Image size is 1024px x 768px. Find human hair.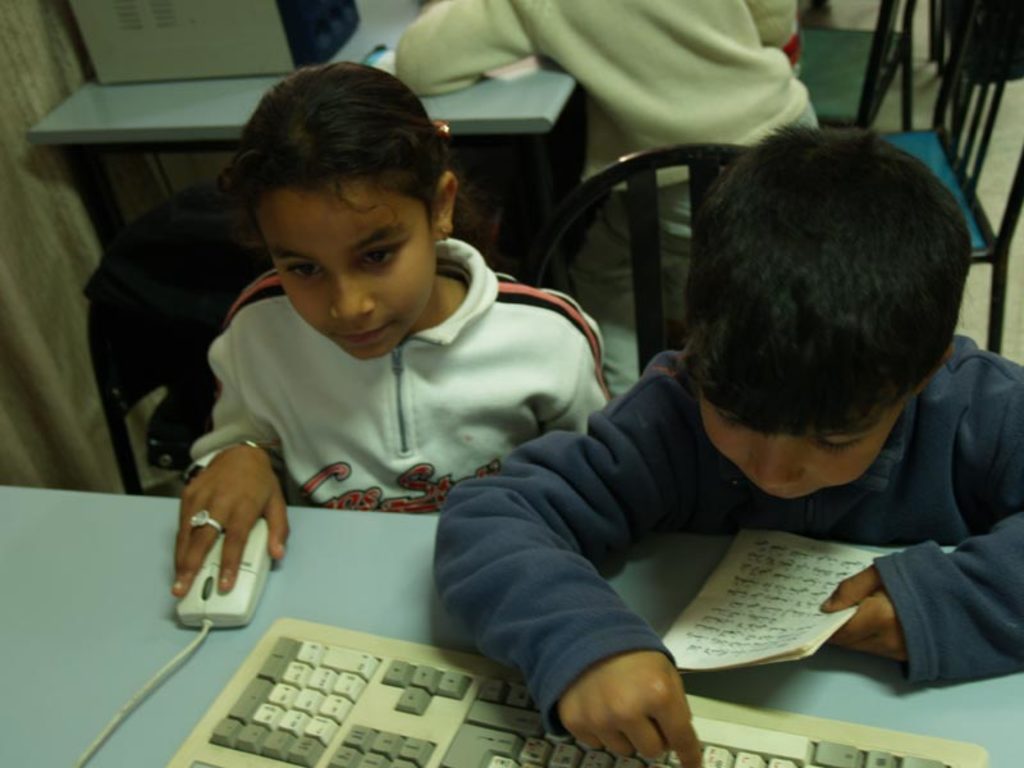
l=659, t=119, r=952, b=461.
